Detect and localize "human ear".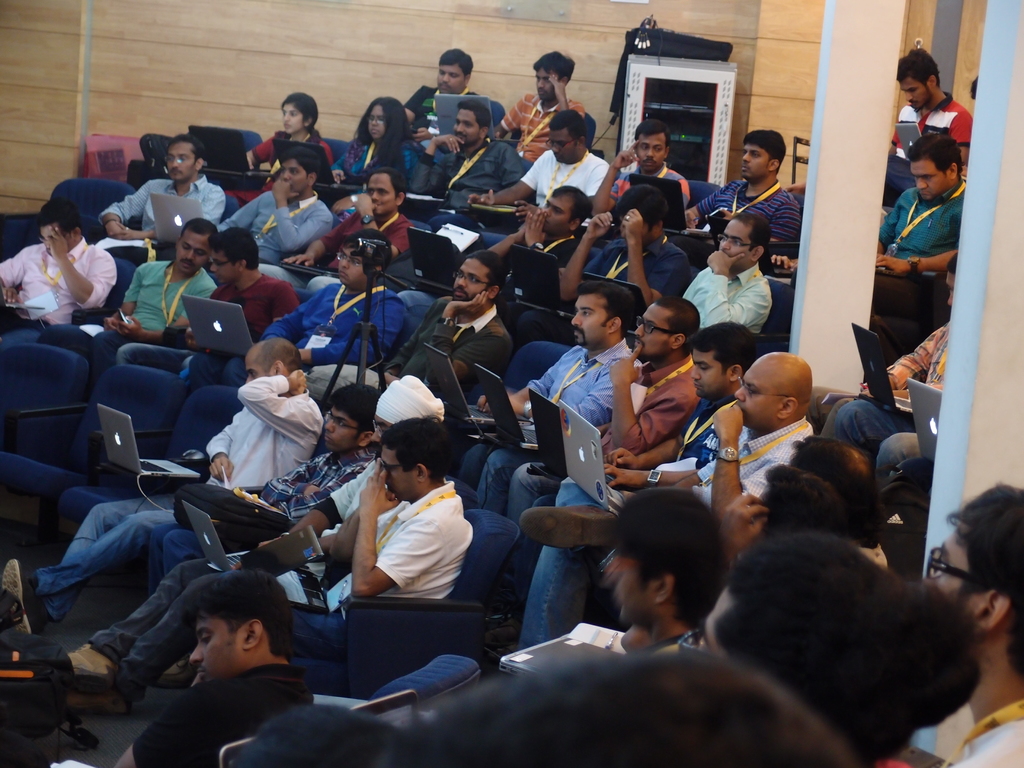
Localized at {"left": 479, "top": 127, "right": 486, "bottom": 141}.
